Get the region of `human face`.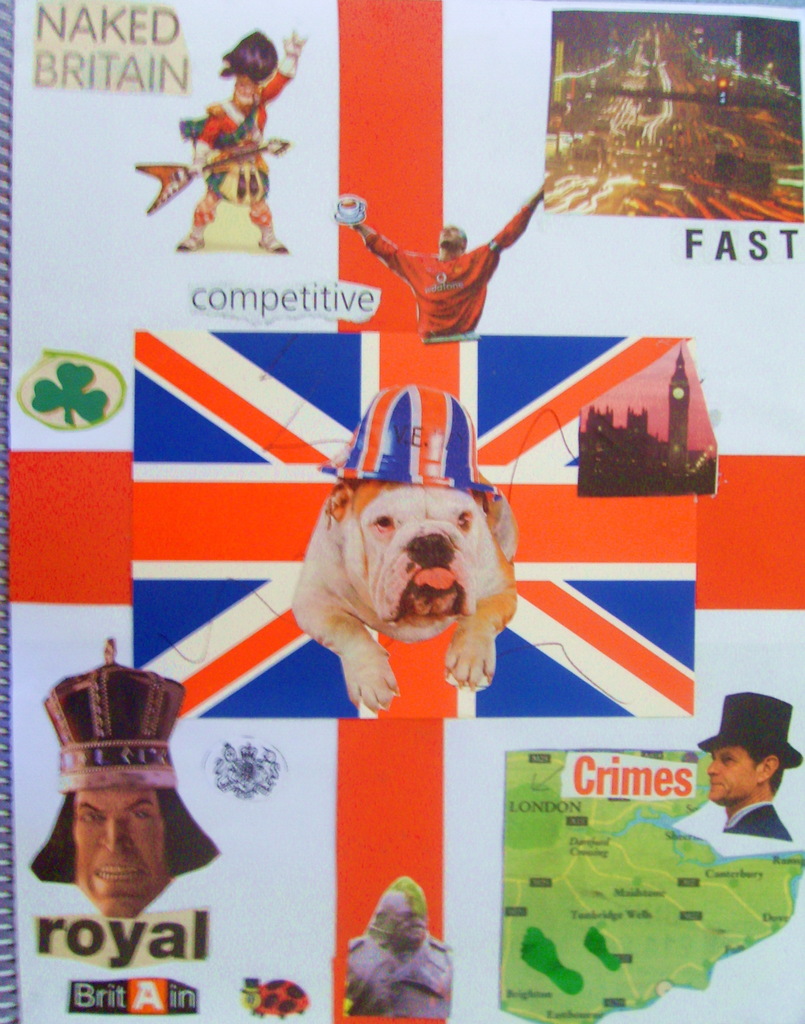
detection(437, 225, 463, 245).
